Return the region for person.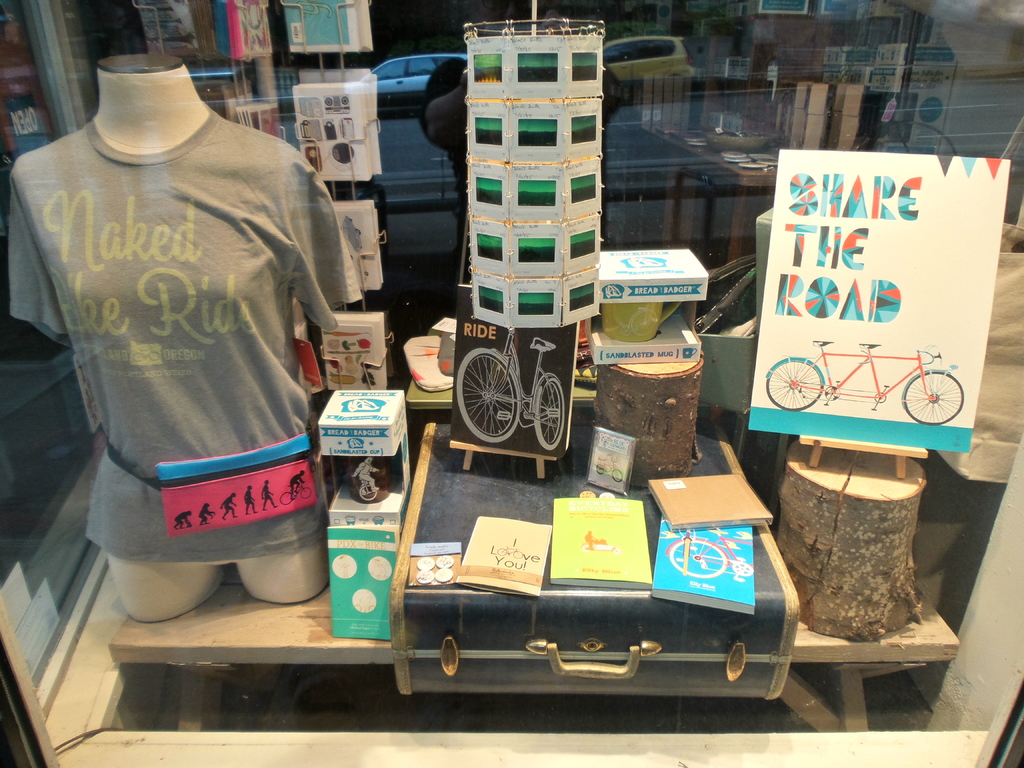
l=350, t=458, r=381, b=491.
